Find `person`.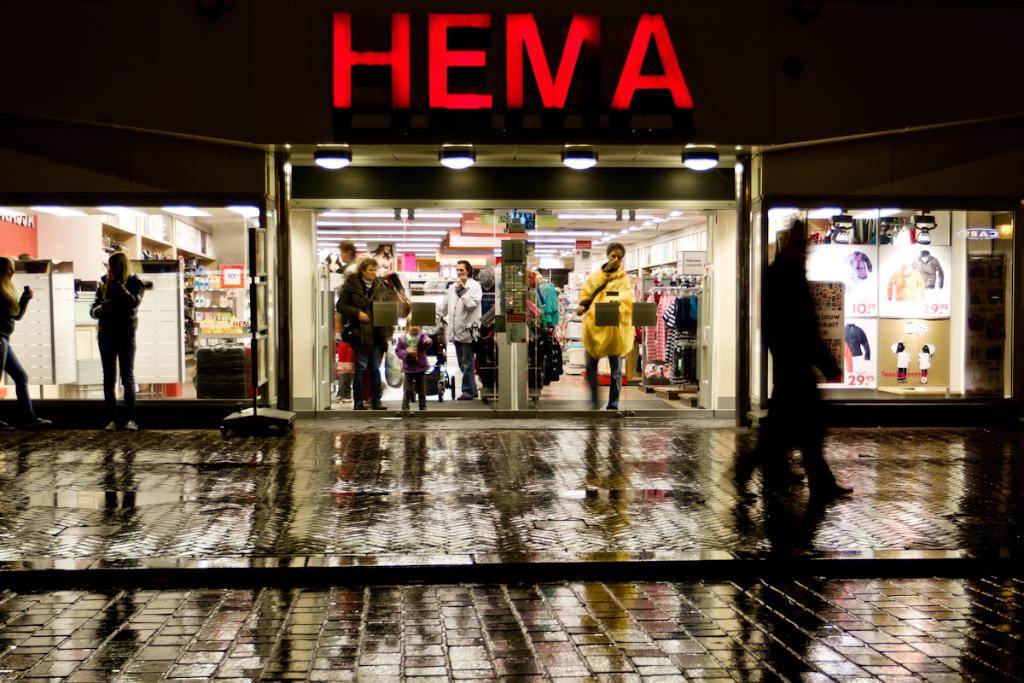
[x1=0, y1=254, x2=46, y2=426].
